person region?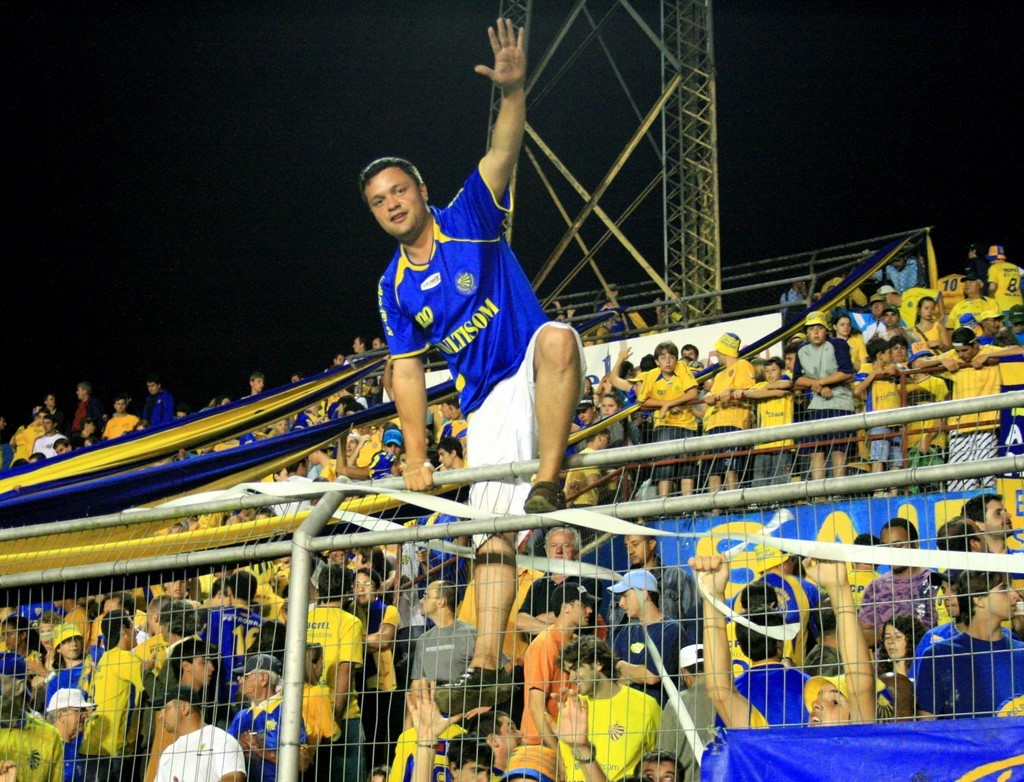
[404, 575, 474, 727]
